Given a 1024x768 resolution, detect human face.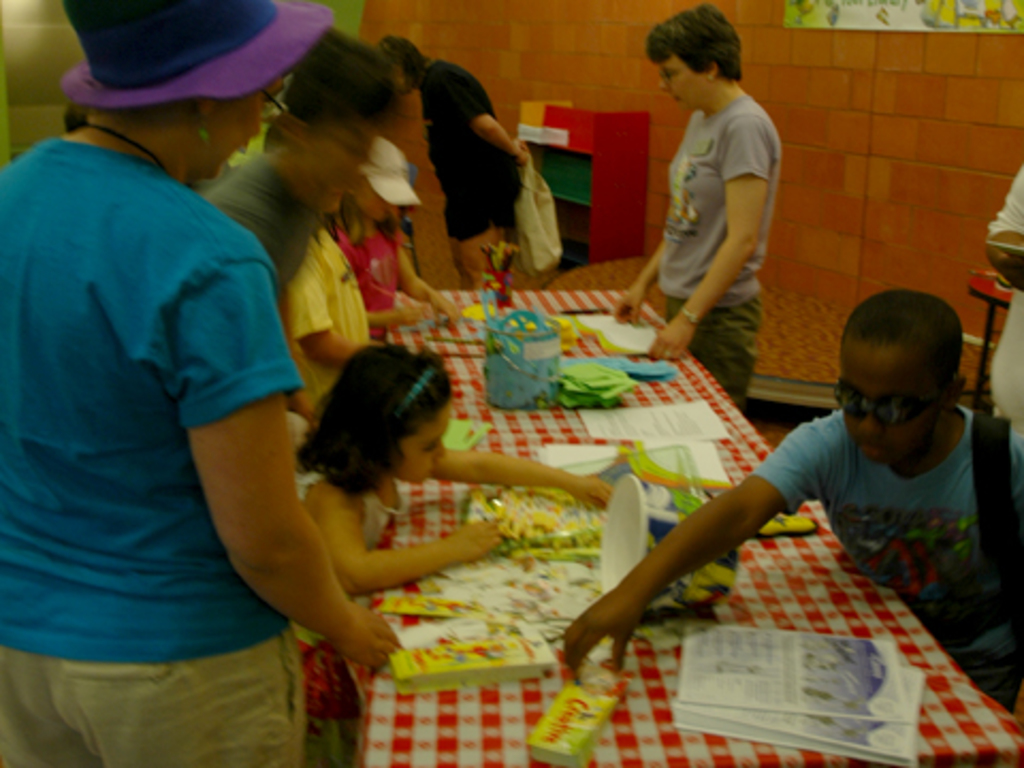
left=659, top=55, right=704, bottom=111.
